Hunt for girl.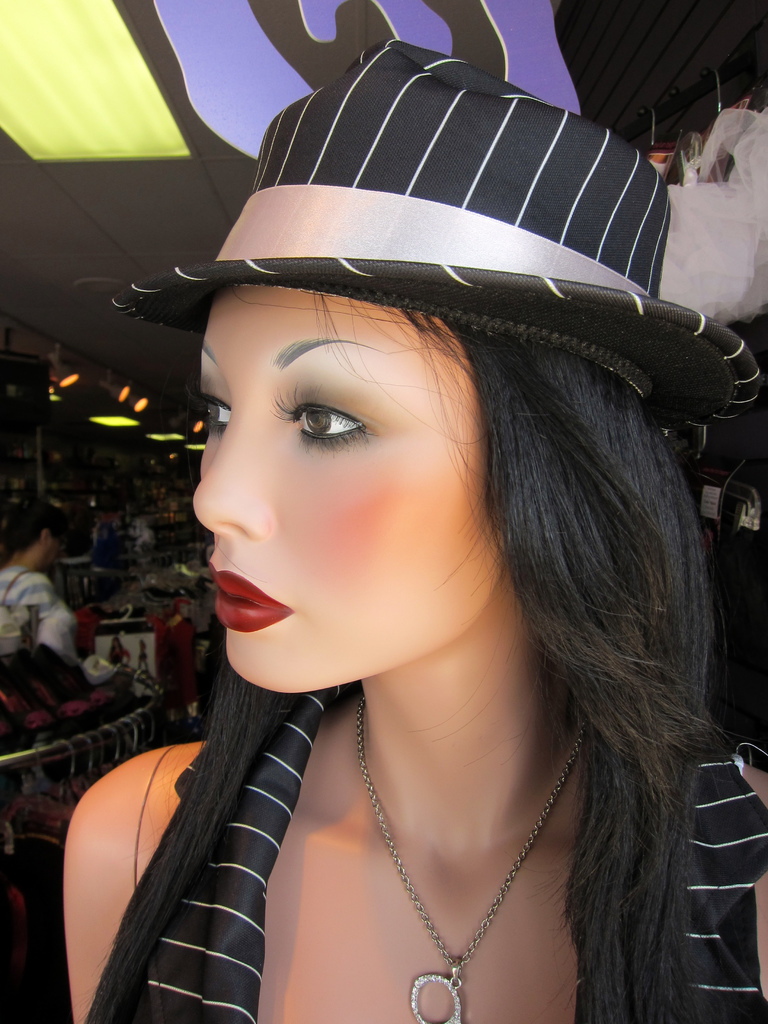
Hunted down at l=56, t=52, r=767, b=1023.
